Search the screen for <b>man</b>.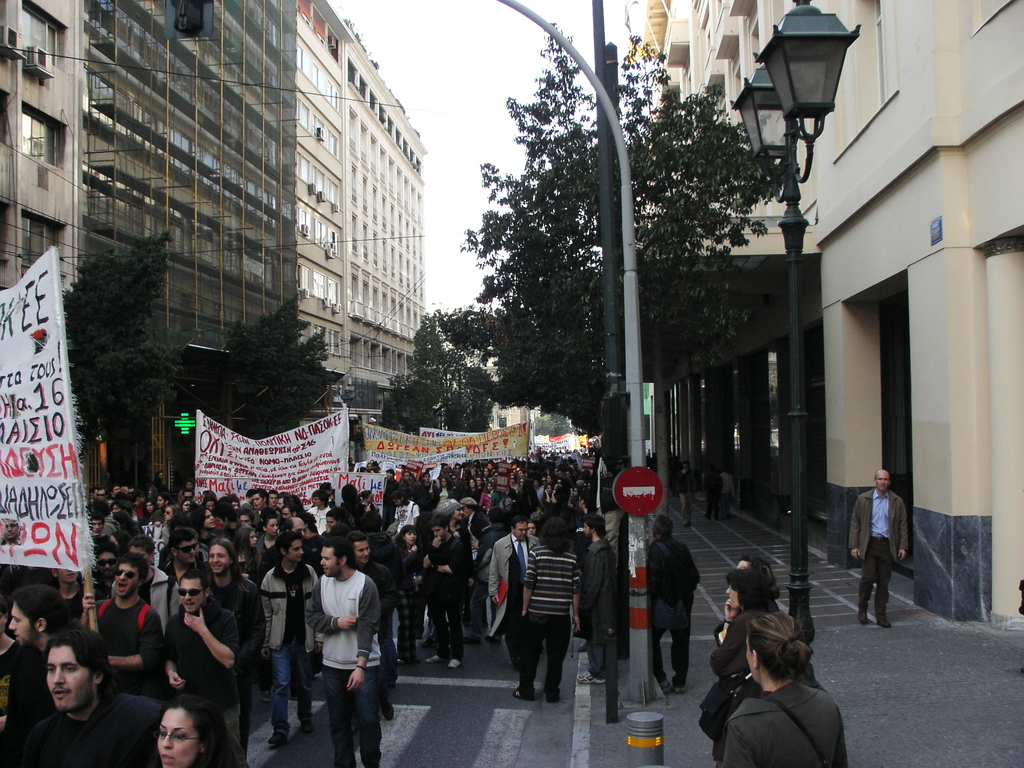
Found at crop(3, 517, 17, 543).
